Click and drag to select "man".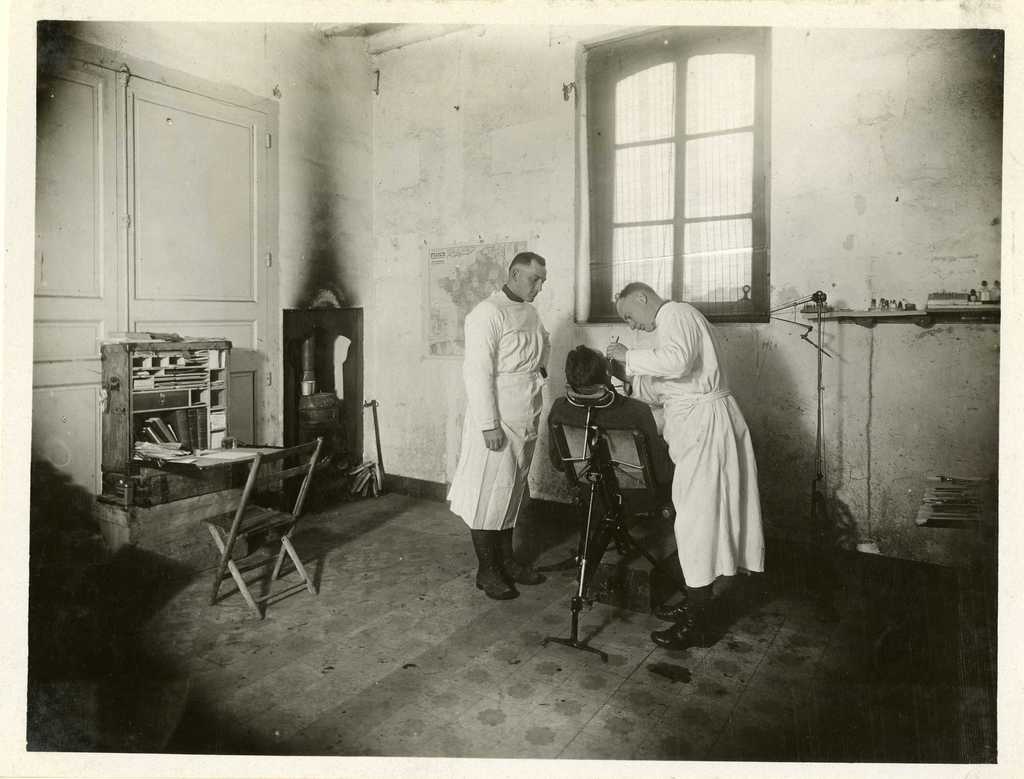
Selection: 607/282/770/655.
